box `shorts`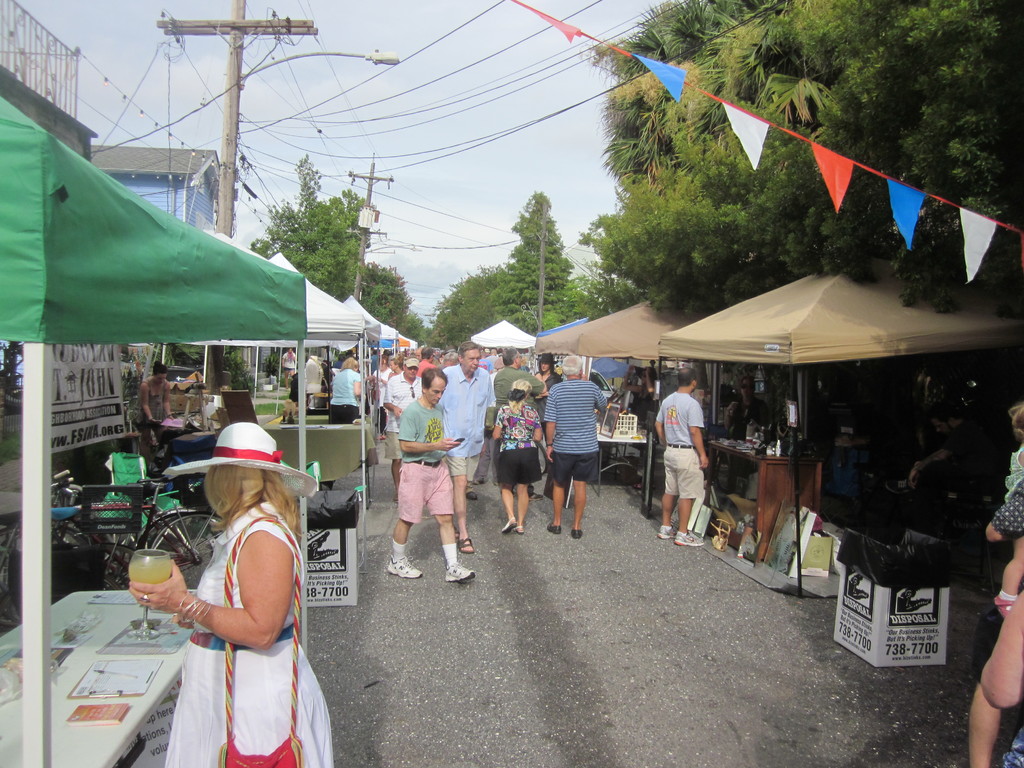
locate(662, 443, 701, 495)
